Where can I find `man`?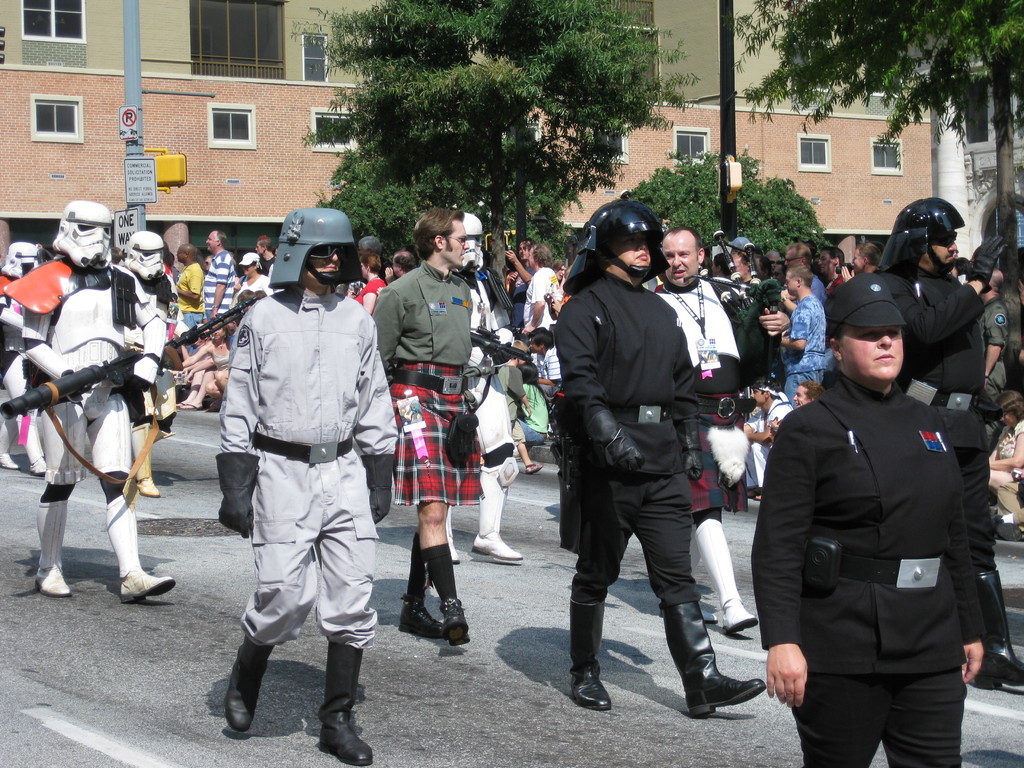
You can find it at crop(522, 239, 560, 335).
